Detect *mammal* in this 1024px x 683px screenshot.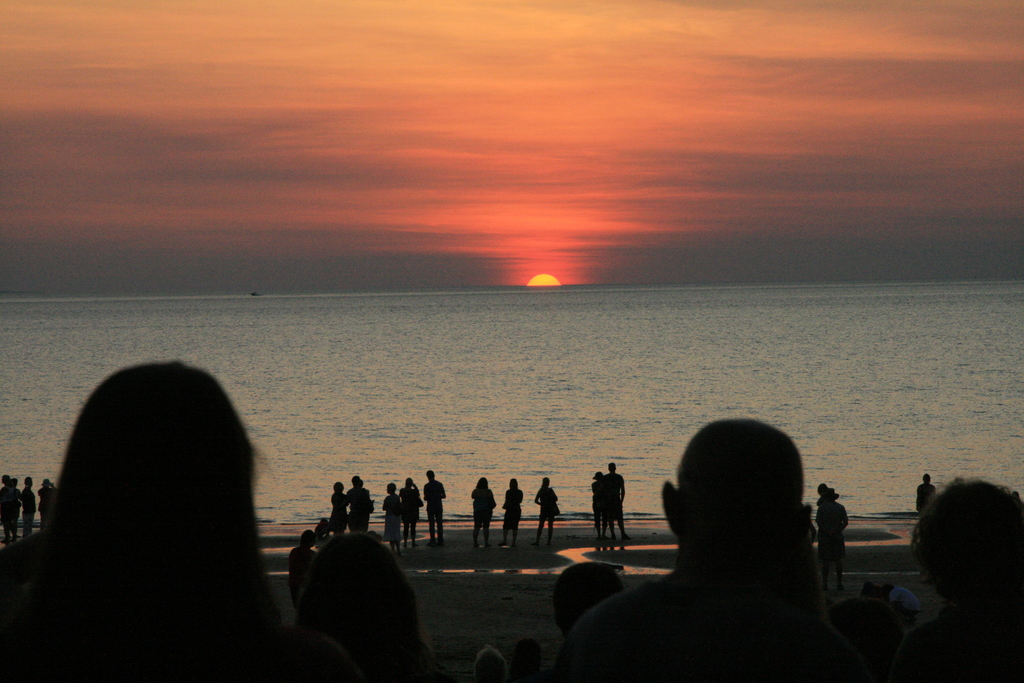
Detection: <region>528, 477, 552, 549</region>.
